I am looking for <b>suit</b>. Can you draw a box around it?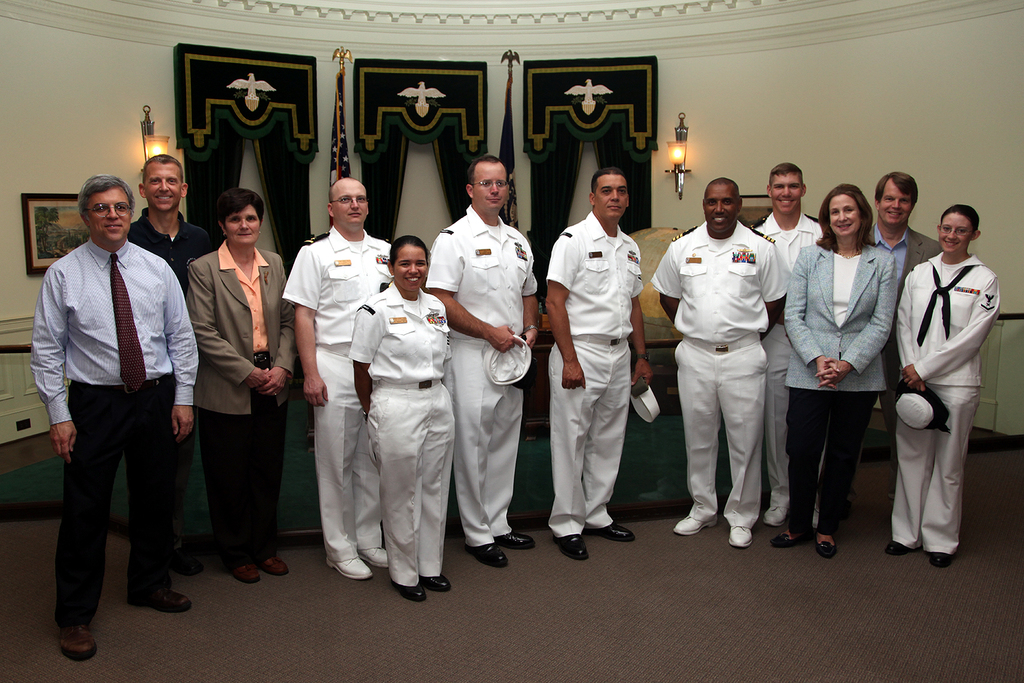
Sure, the bounding box is (left=867, top=222, right=938, bottom=436).
